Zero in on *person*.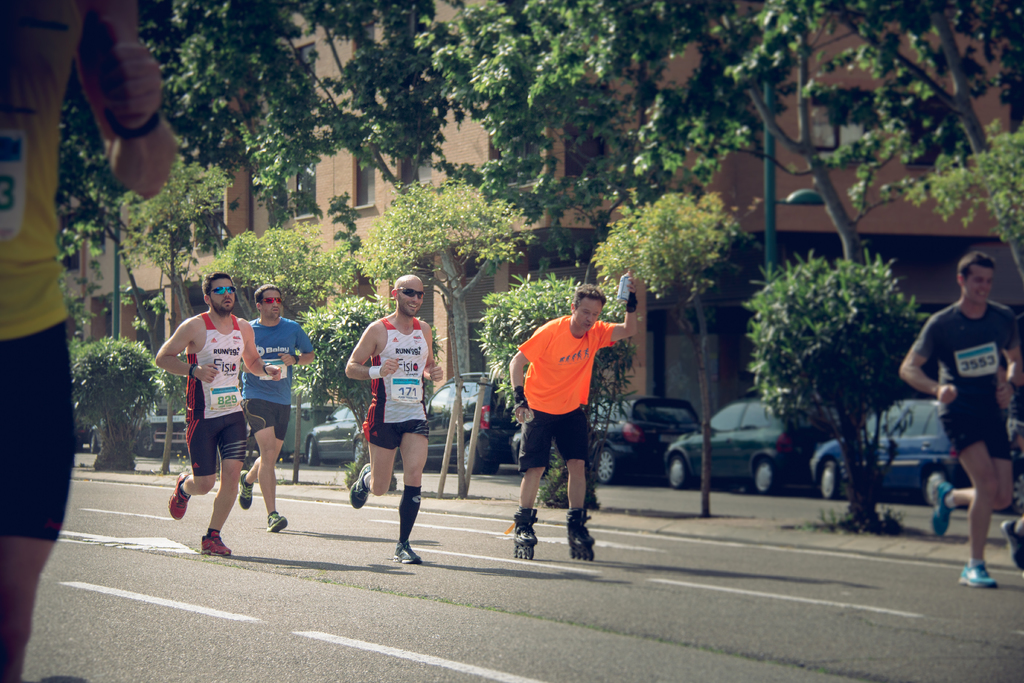
Zeroed in: rect(347, 268, 444, 554).
